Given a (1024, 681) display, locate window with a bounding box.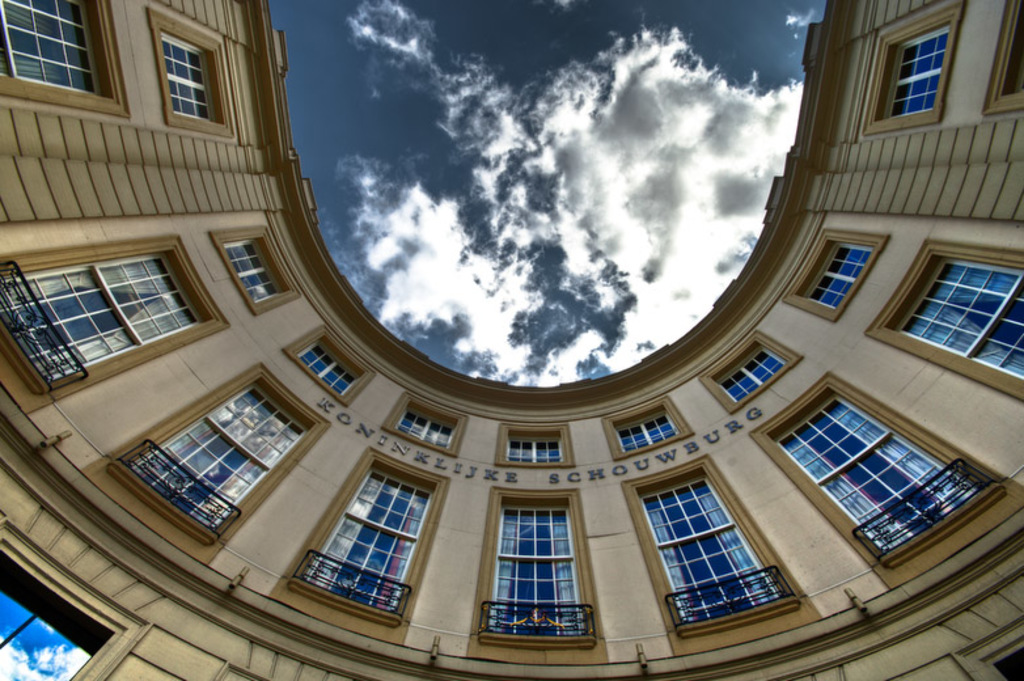
Located: <region>619, 418, 676, 451</region>.
